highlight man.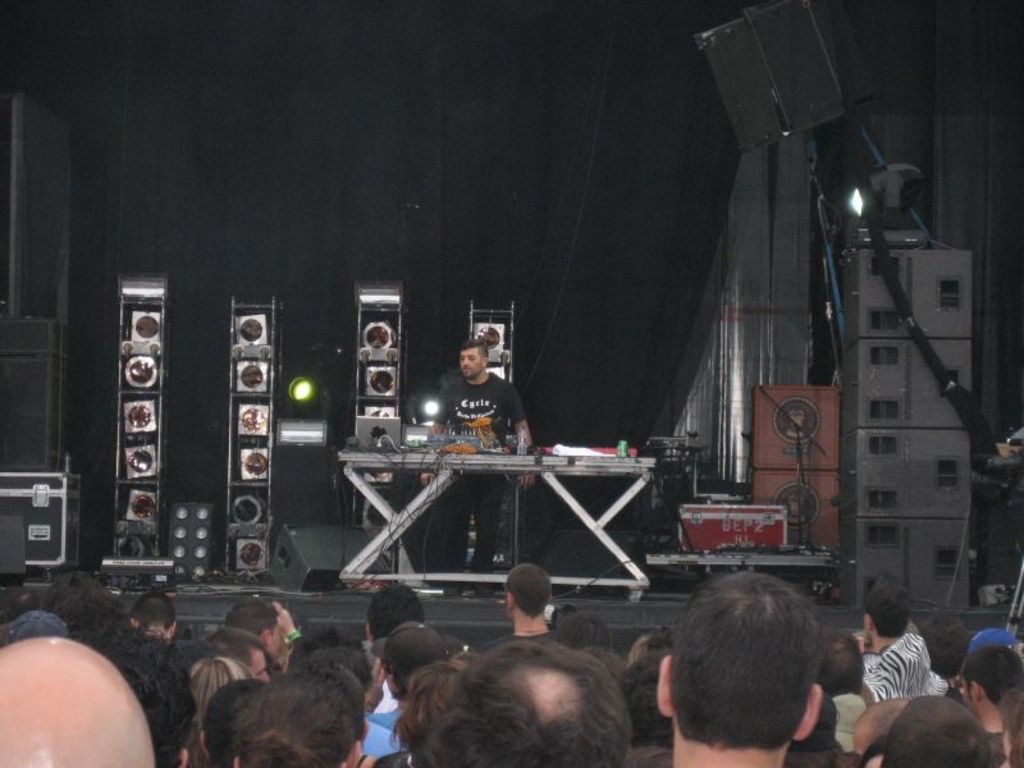
Highlighted region: {"x1": 129, "y1": 590, "x2": 177, "y2": 644}.
